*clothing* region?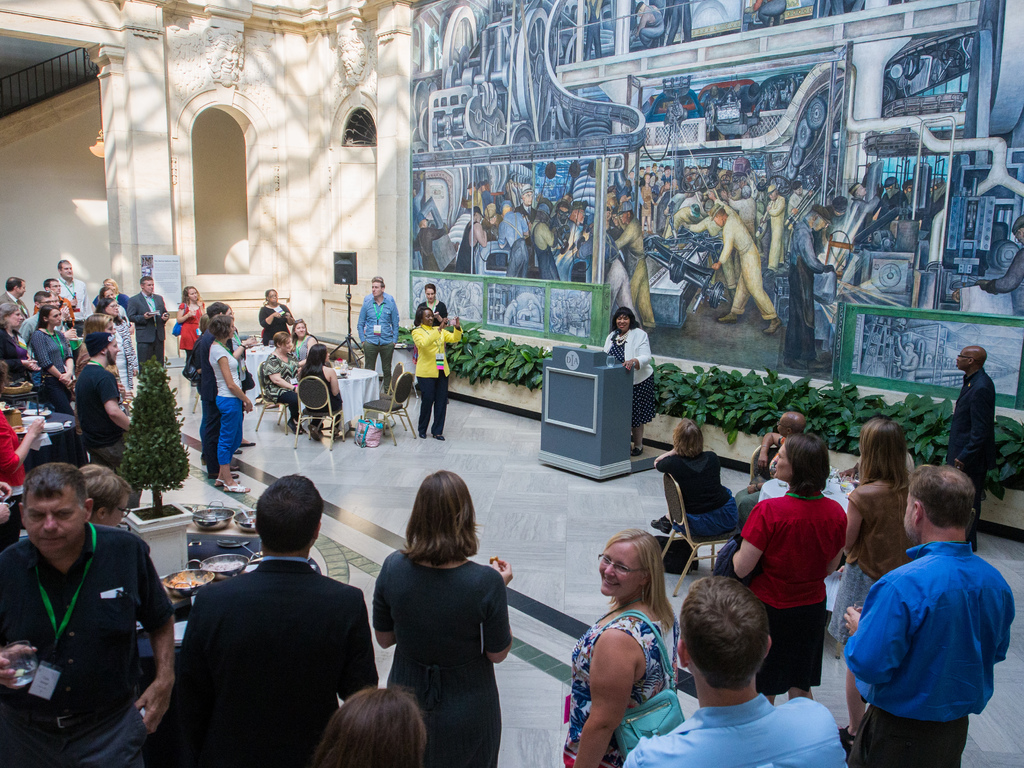
rect(0, 325, 24, 380)
